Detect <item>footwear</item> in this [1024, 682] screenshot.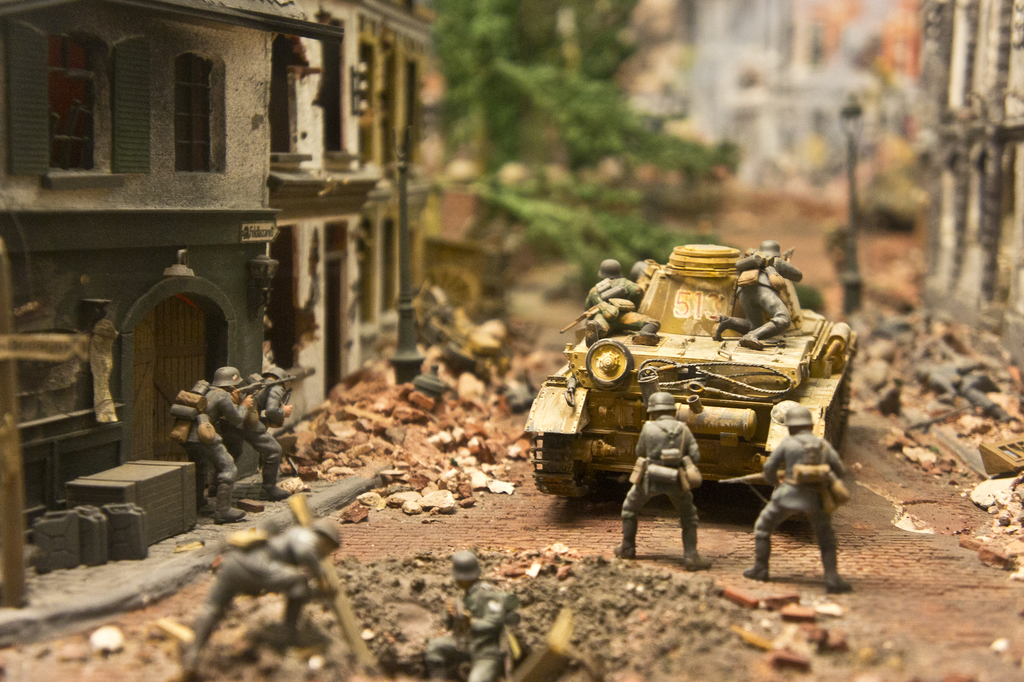
Detection: (left=191, top=483, right=217, bottom=516).
